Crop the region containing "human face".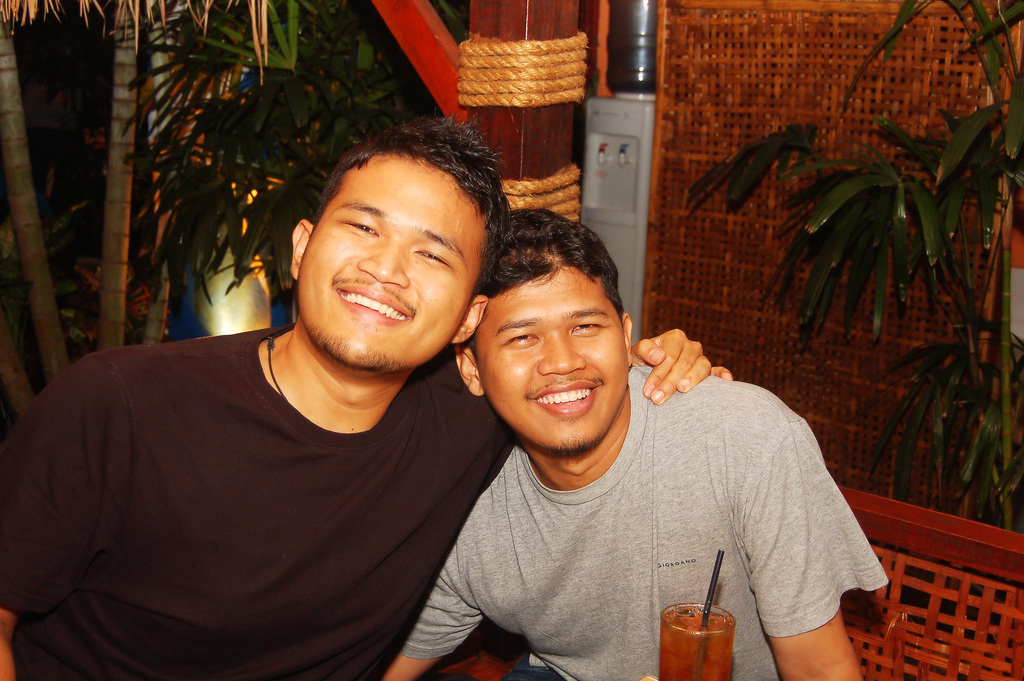
Crop region: bbox=(474, 265, 628, 455).
